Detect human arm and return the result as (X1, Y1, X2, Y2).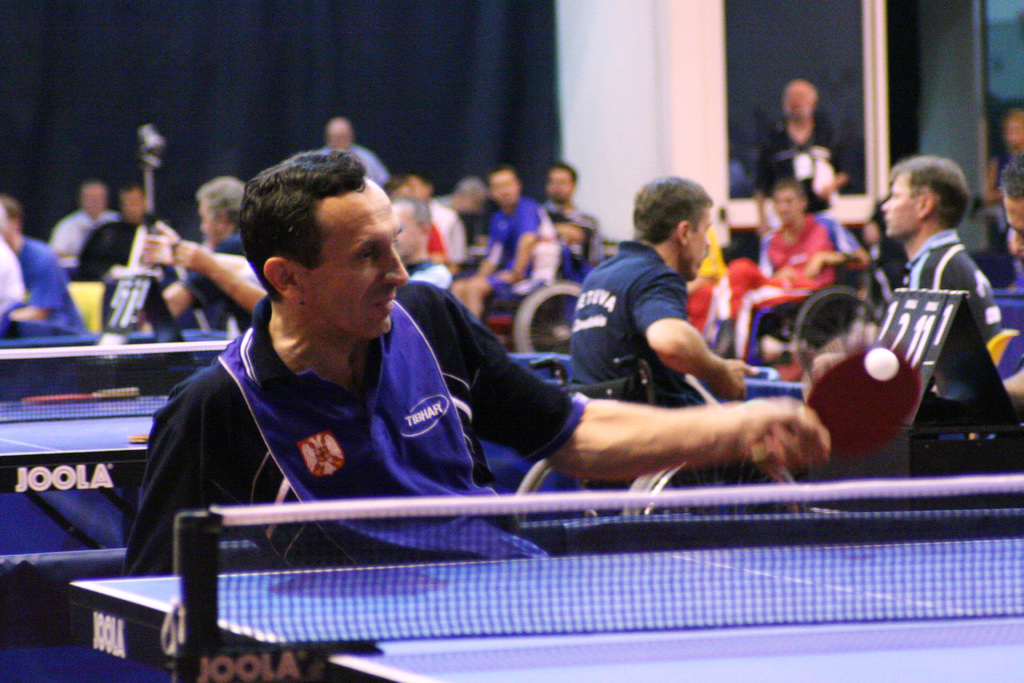
(168, 235, 268, 317).
